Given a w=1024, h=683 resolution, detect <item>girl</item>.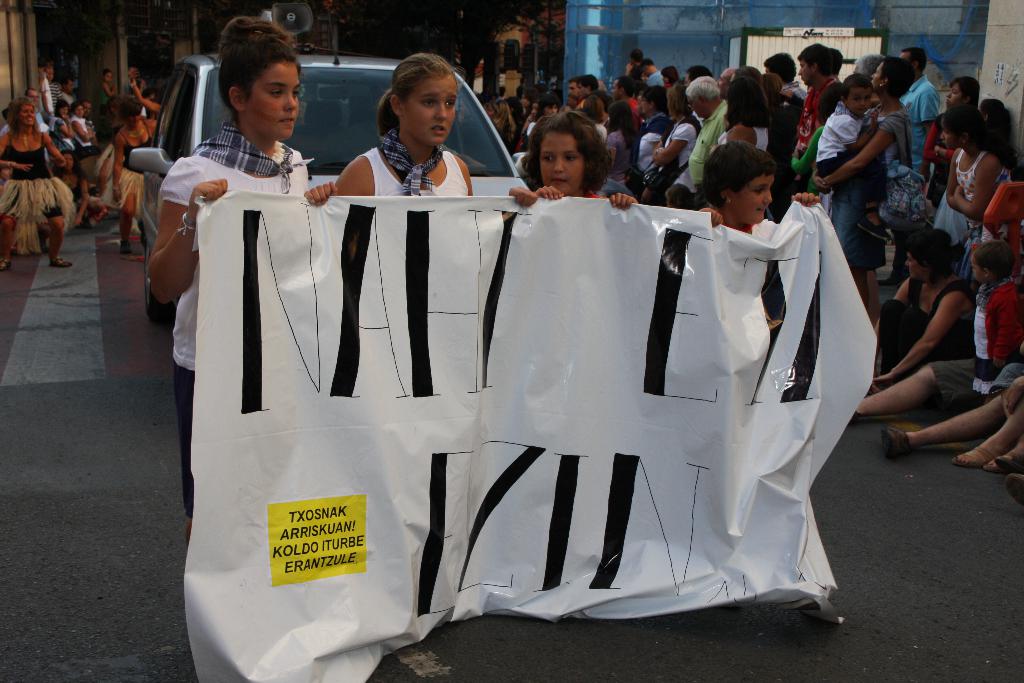
(924, 73, 976, 203).
